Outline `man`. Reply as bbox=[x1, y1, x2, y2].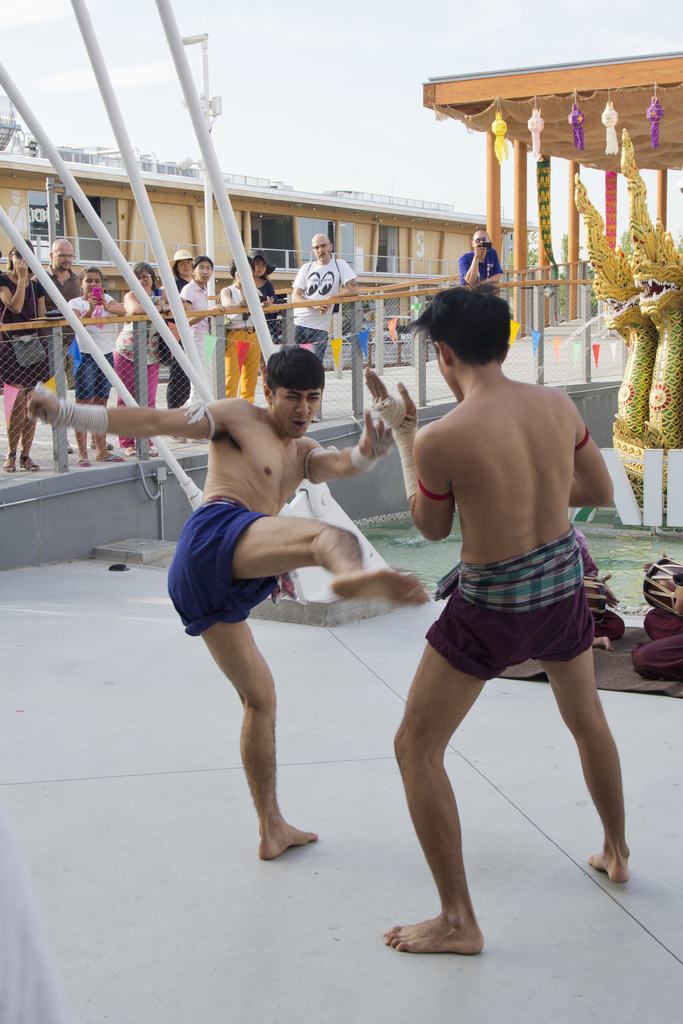
bbox=[29, 237, 115, 453].
